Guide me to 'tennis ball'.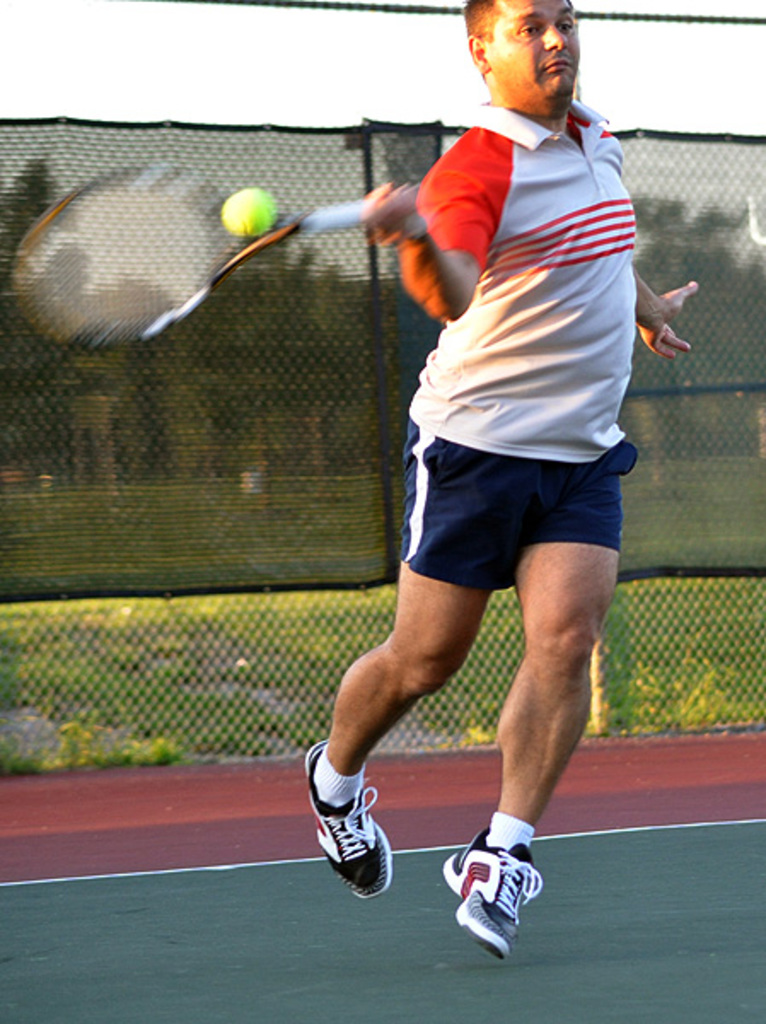
Guidance: [223,184,281,239].
